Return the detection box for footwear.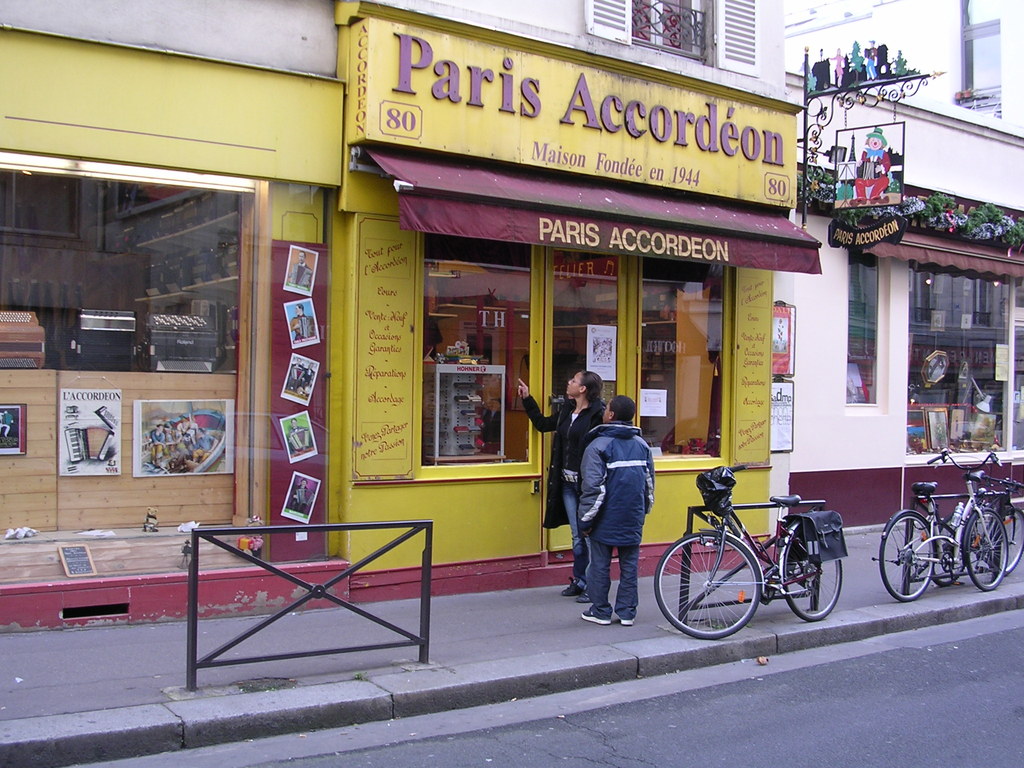
620 616 634 628.
